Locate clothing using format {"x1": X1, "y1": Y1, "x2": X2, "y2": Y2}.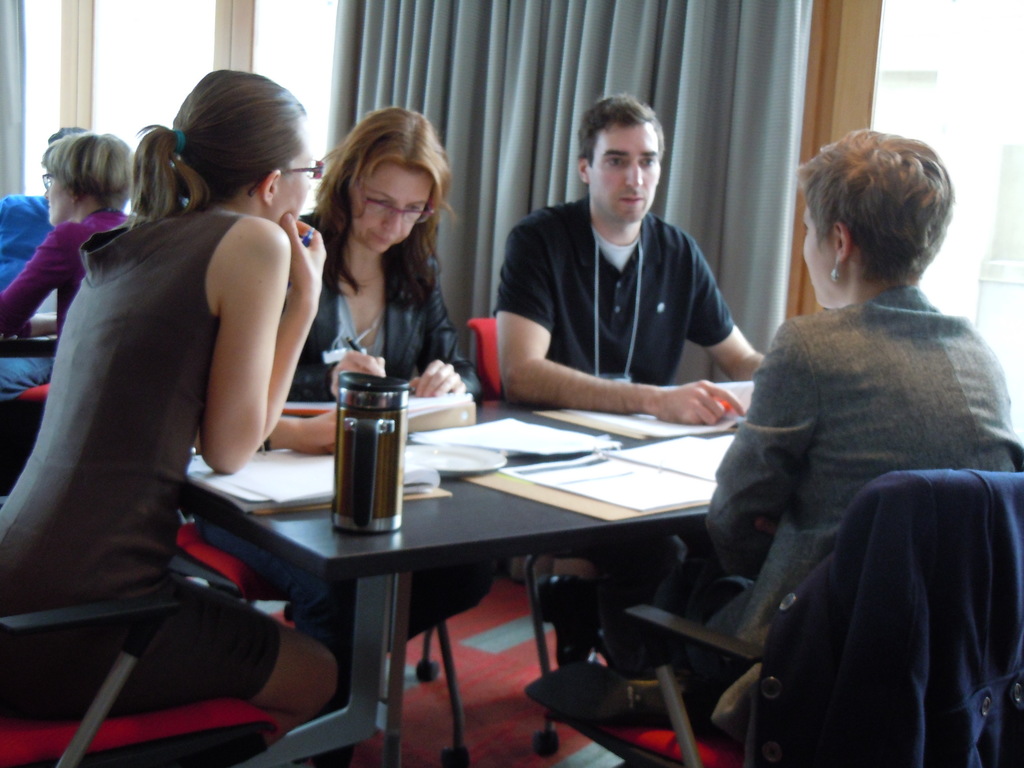
{"x1": 293, "y1": 218, "x2": 483, "y2": 408}.
